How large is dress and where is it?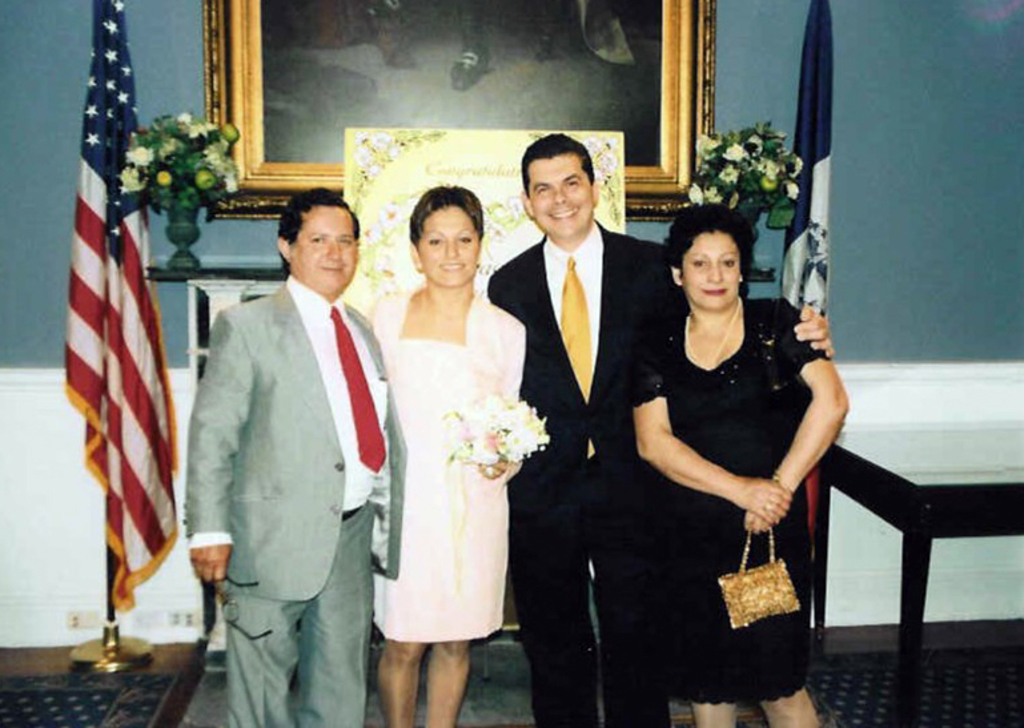
Bounding box: 634, 295, 830, 704.
